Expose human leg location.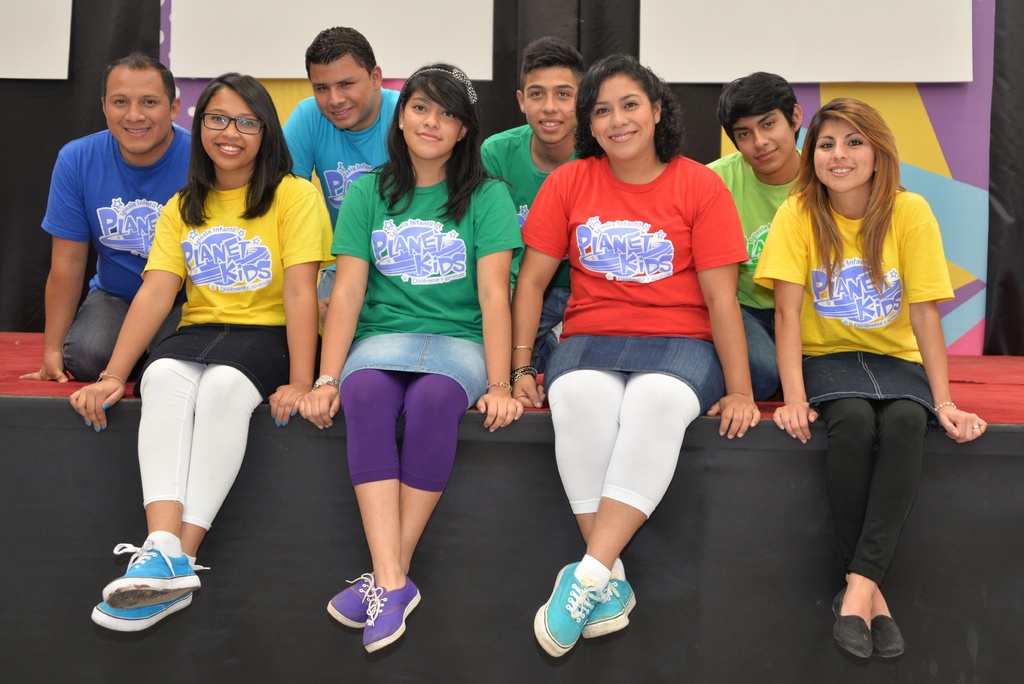
Exposed at <bbox>530, 372, 710, 662</bbox>.
